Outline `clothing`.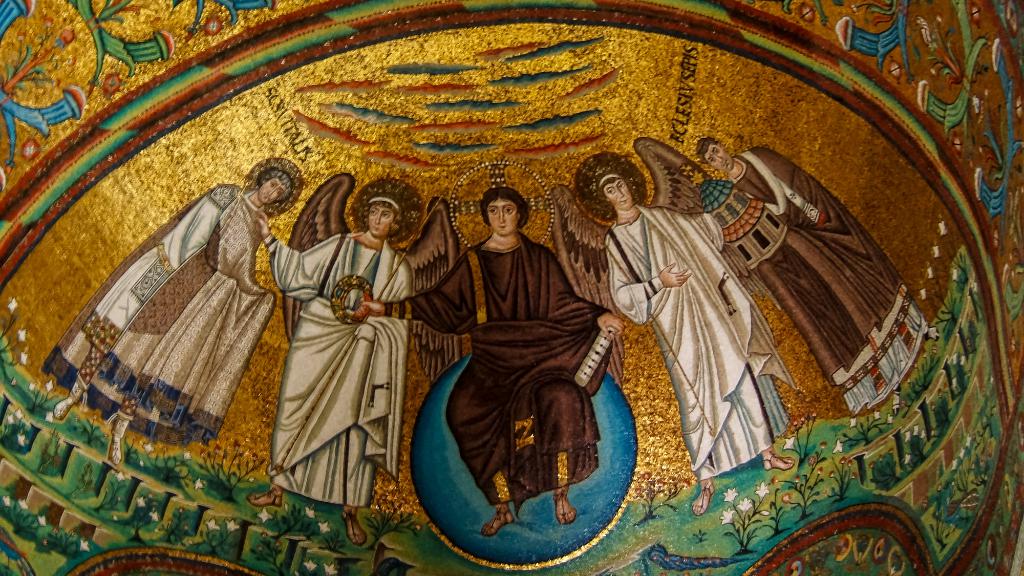
Outline: [42, 176, 280, 440].
